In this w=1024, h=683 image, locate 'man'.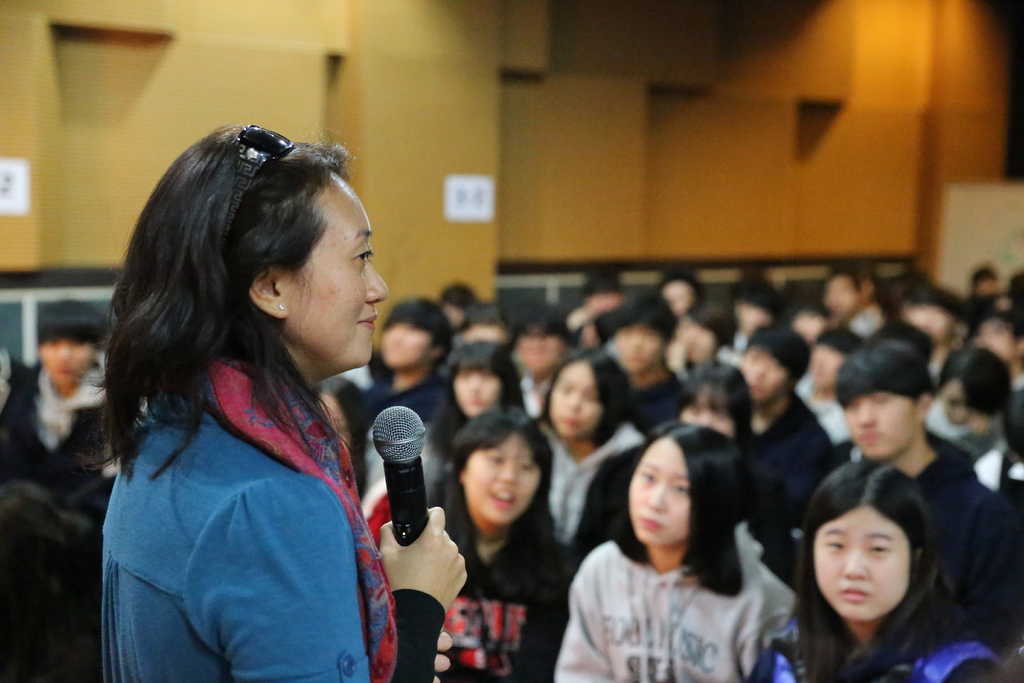
Bounding box: {"x1": 348, "y1": 301, "x2": 450, "y2": 498}.
